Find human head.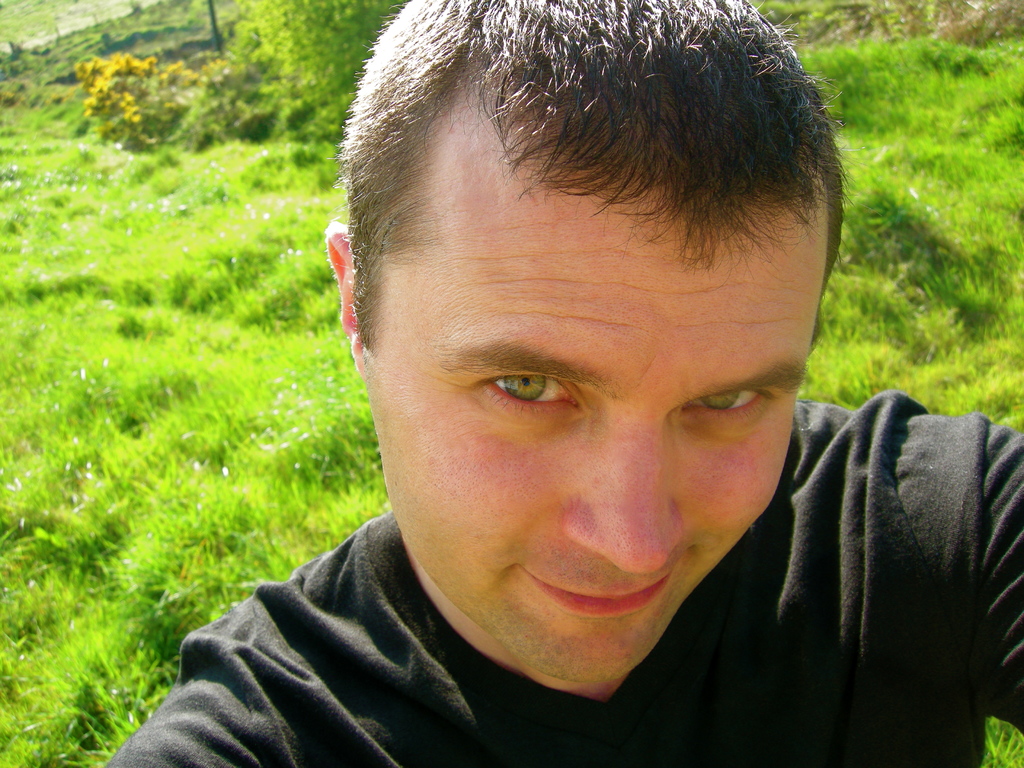
(x1=326, y1=0, x2=849, y2=682).
